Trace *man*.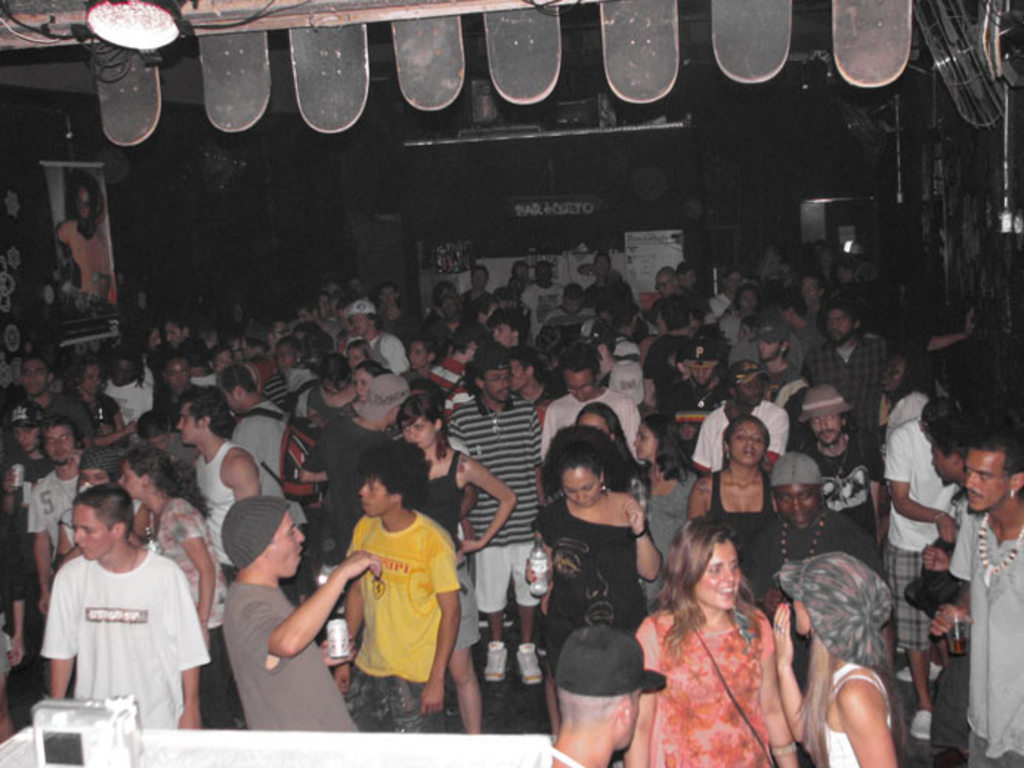
Traced to bbox=(28, 419, 111, 619).
